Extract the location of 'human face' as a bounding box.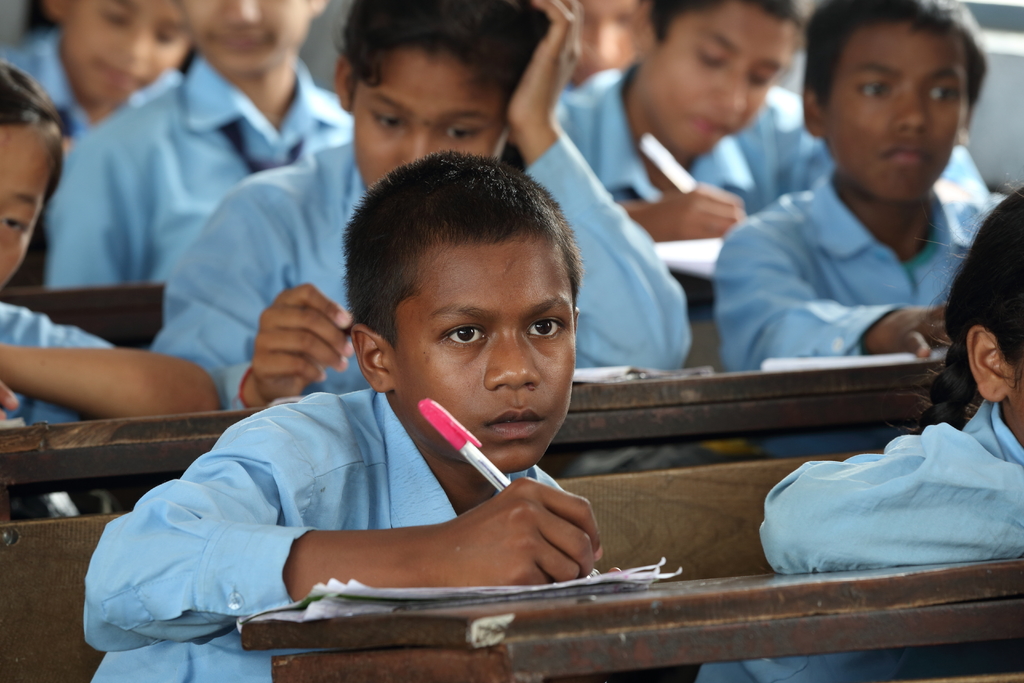
390, 238, 575, 461.
